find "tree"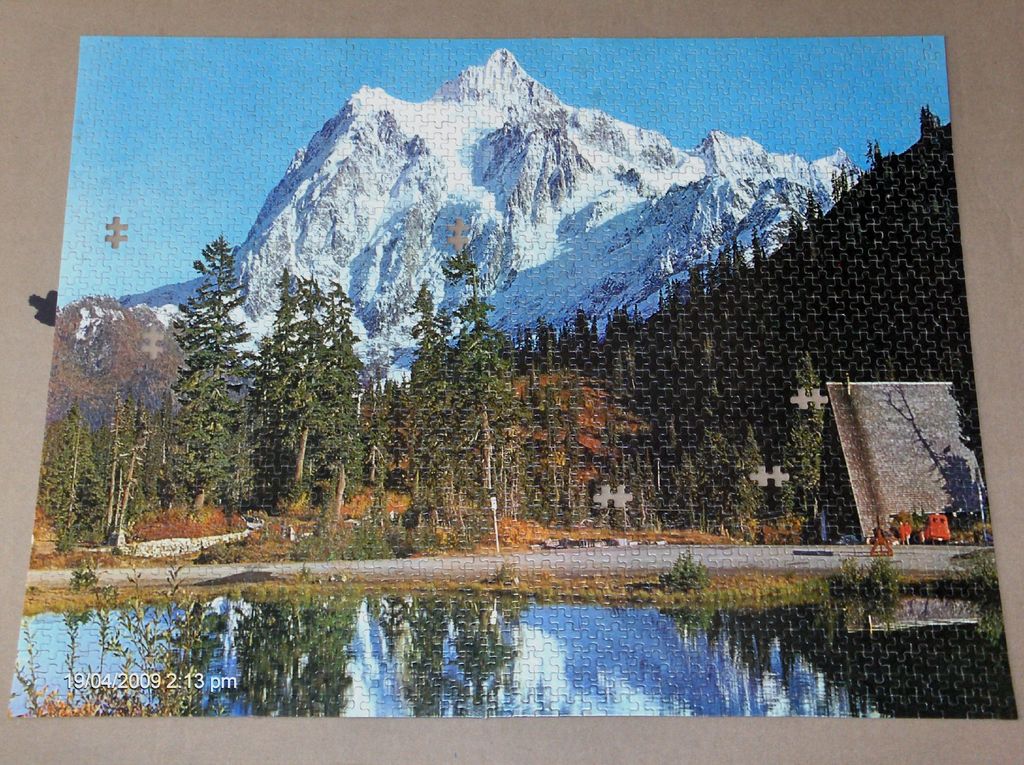
region(44, 393, 153, 552)
